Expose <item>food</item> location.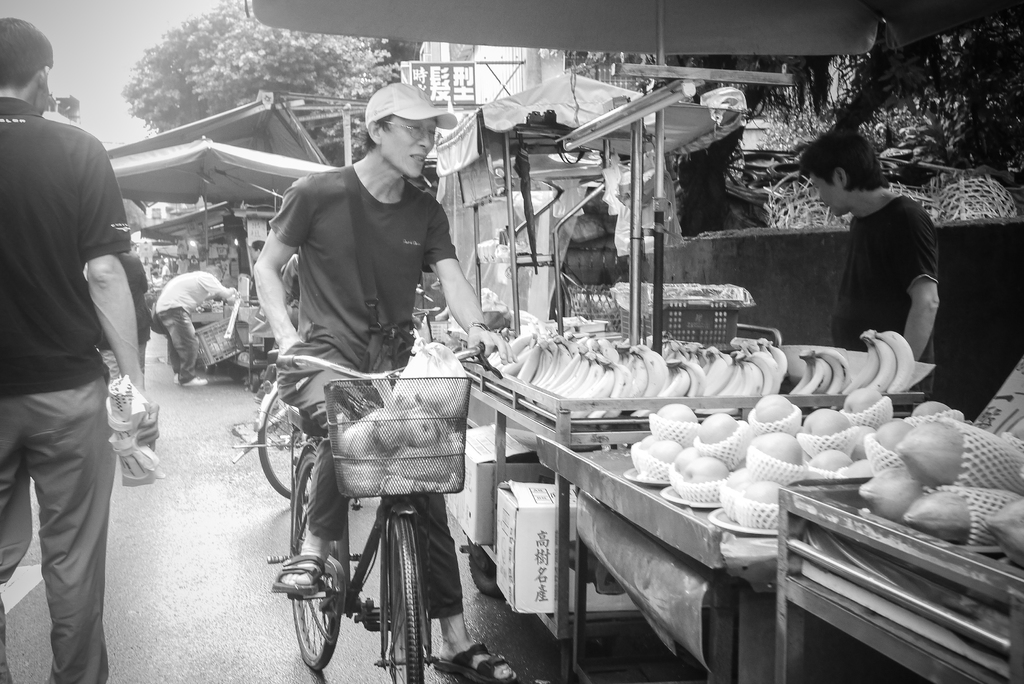
Exposed at [753,428,803,477].
